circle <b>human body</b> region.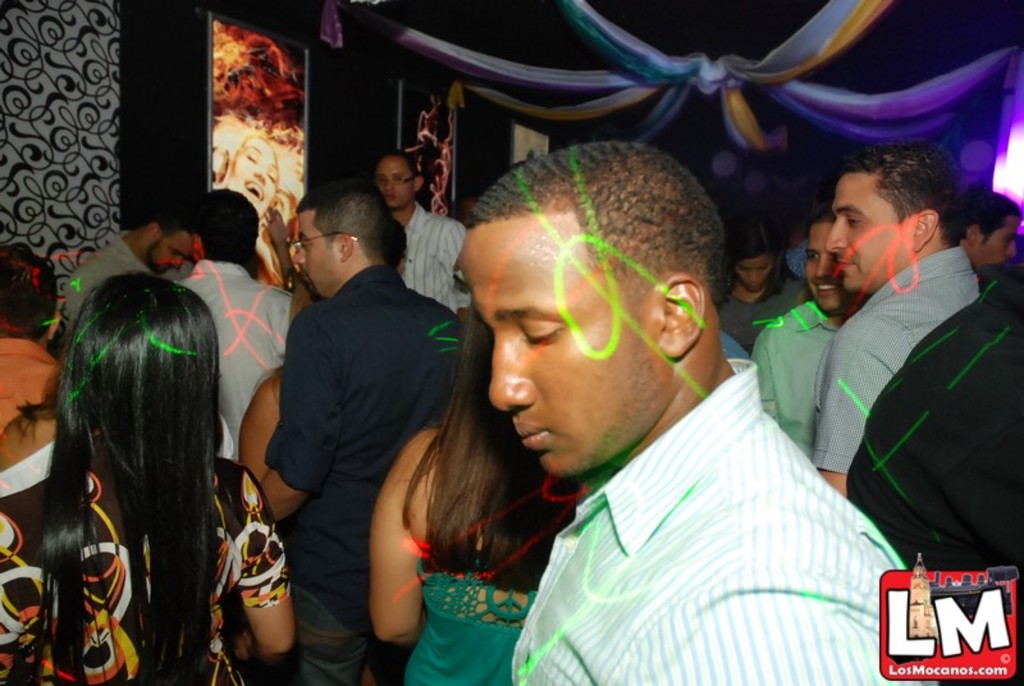
Region: {"x1": 721, "y1": 211, "x2": 810, "y2": 346}.
